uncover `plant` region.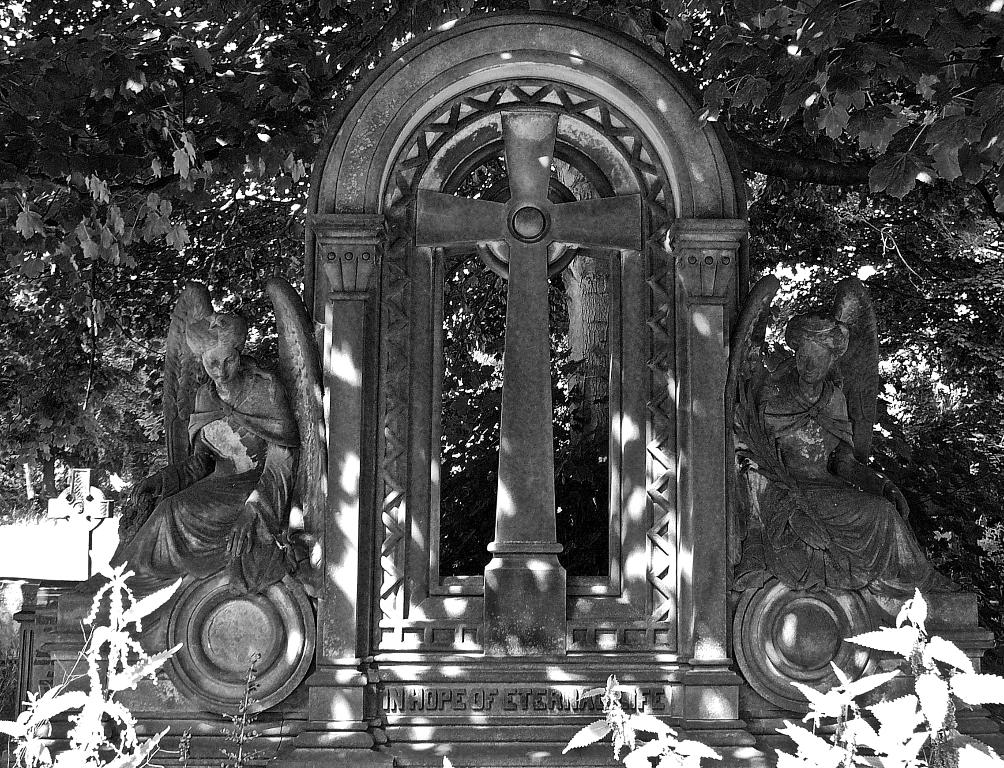
Uncovered: (216,651,272,767).
